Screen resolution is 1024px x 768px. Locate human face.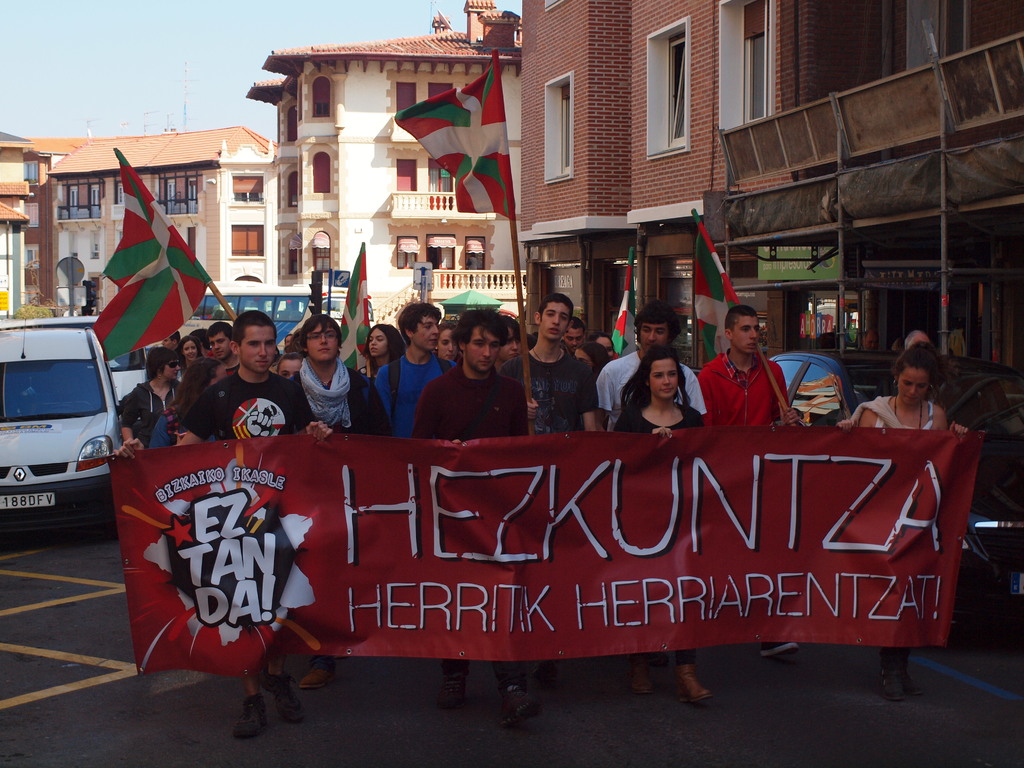
236/330/278/383.
